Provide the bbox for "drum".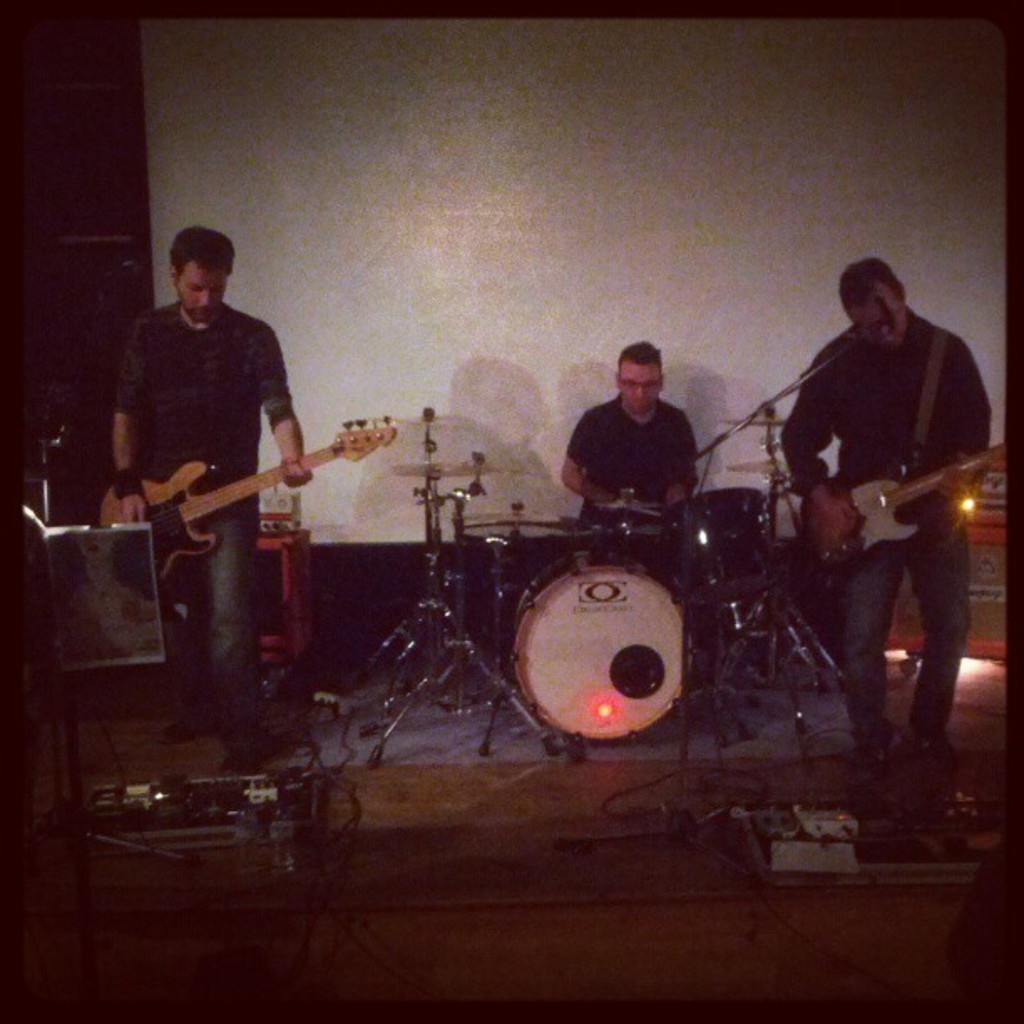
bbox=[659, 490, 773, 619].
